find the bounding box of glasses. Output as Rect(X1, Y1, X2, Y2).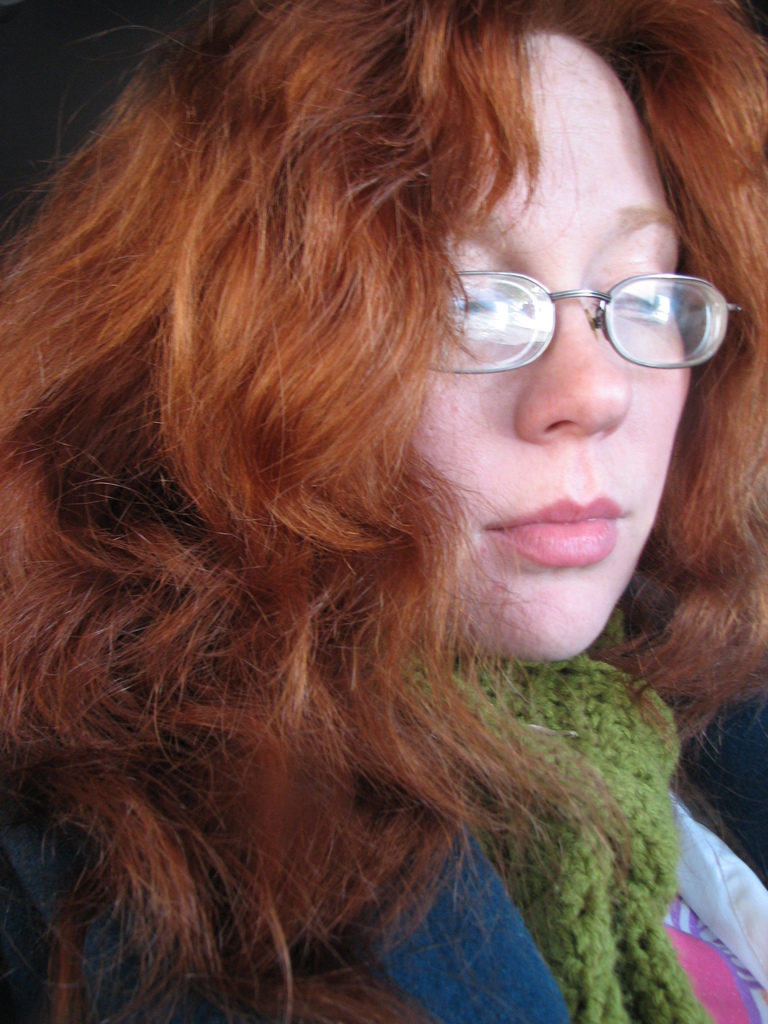
Rect(423, 243, 739, 365).
